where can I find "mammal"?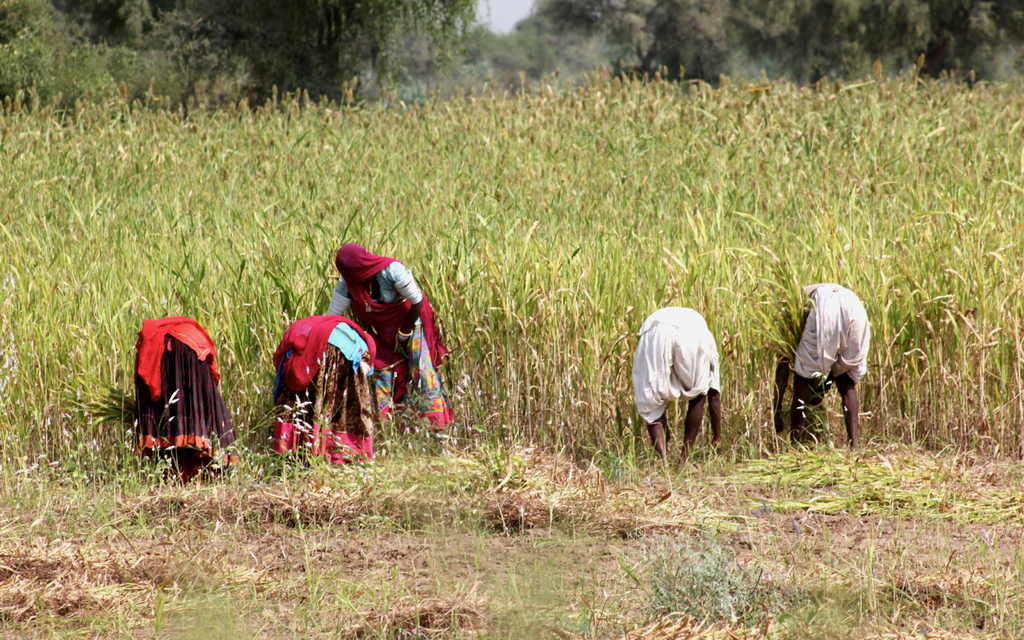
You can find it at 270,307,398,462.
